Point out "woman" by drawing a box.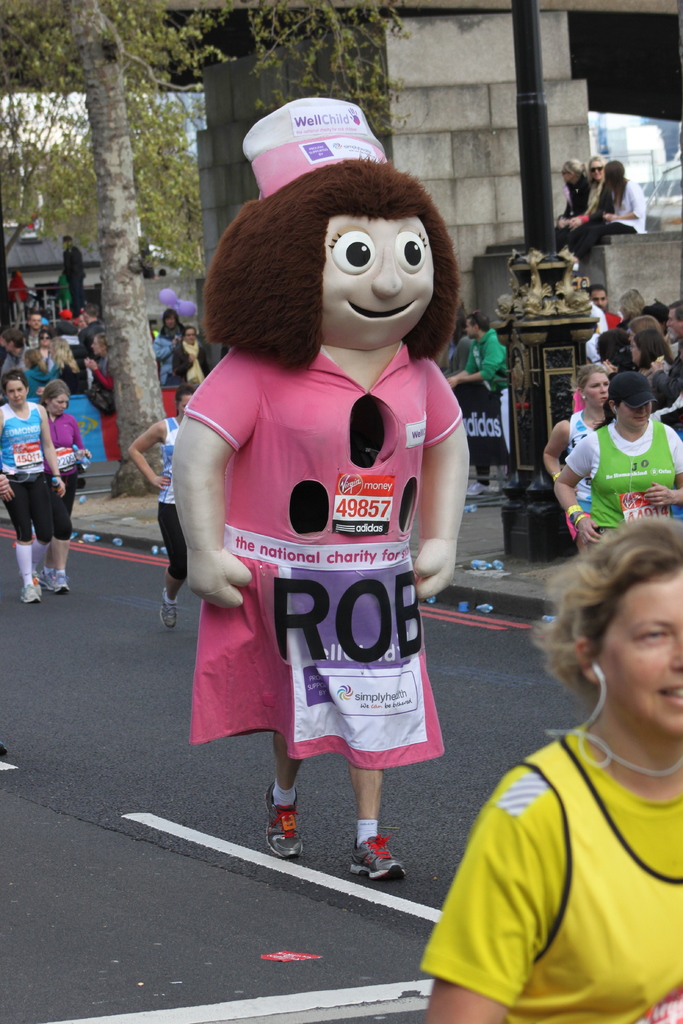
x1=616, y1=289, x2=646, y2=333.
